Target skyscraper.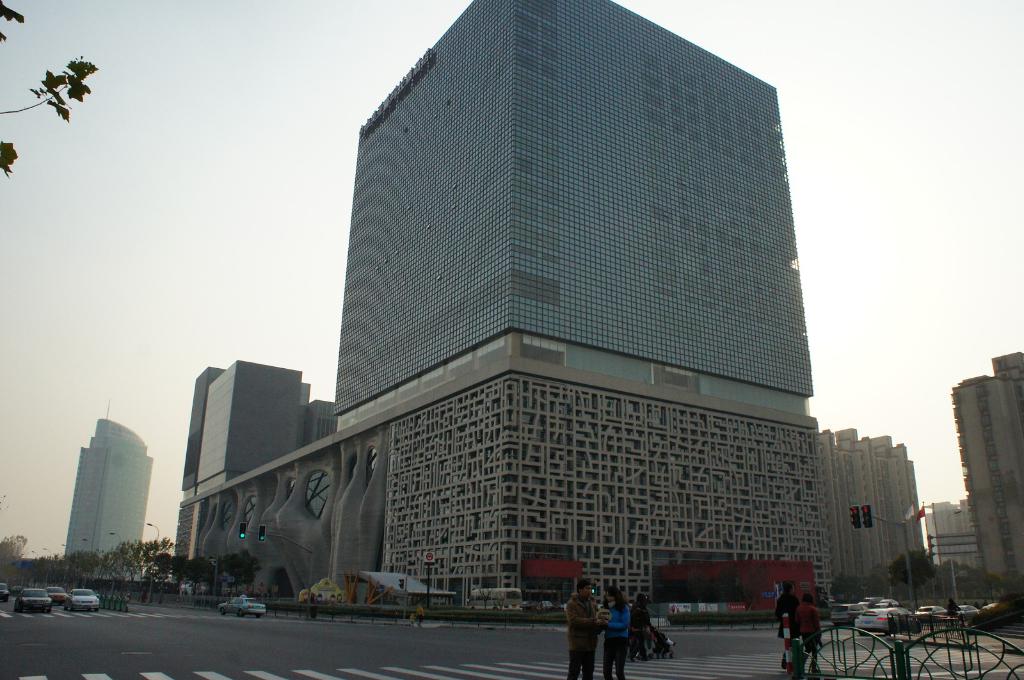
Target region: (56, 403, 152, 574).
